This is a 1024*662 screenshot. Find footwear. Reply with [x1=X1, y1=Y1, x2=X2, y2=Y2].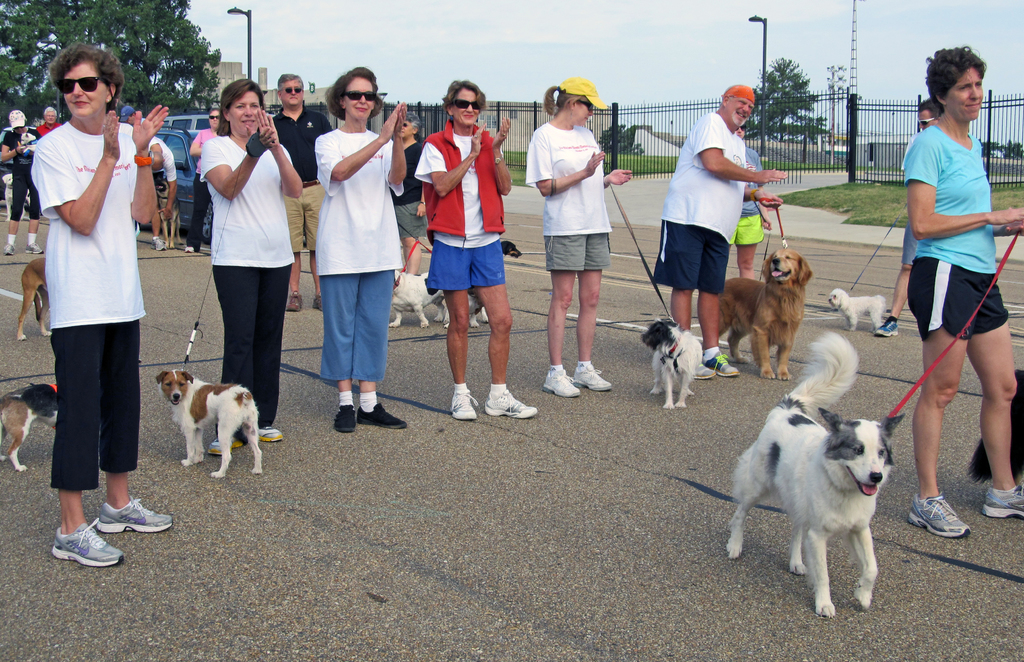
[x1=358, y1=406, x2=412, y2=429].
